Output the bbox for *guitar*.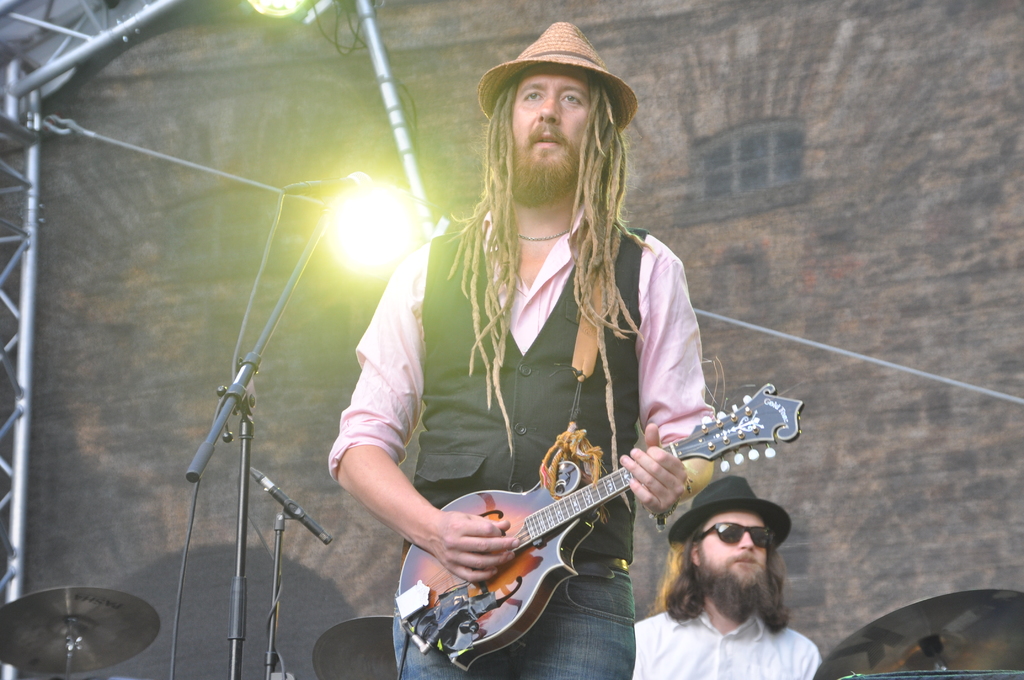
382:382:822:677.
